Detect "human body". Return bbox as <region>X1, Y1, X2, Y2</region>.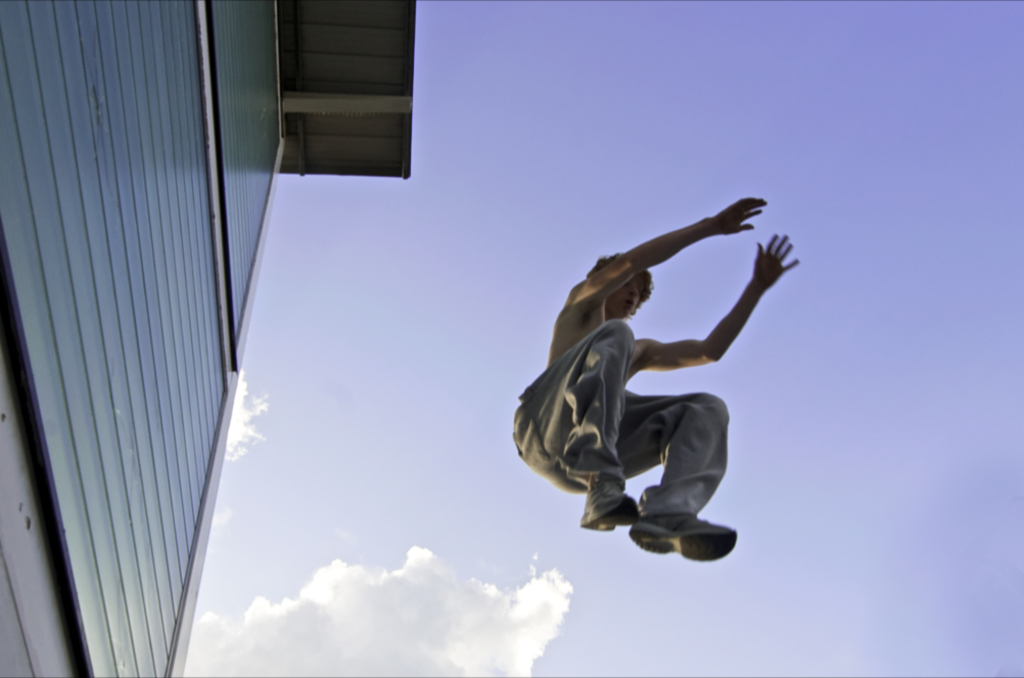
<region>481, 187, 803, 557</region>.
